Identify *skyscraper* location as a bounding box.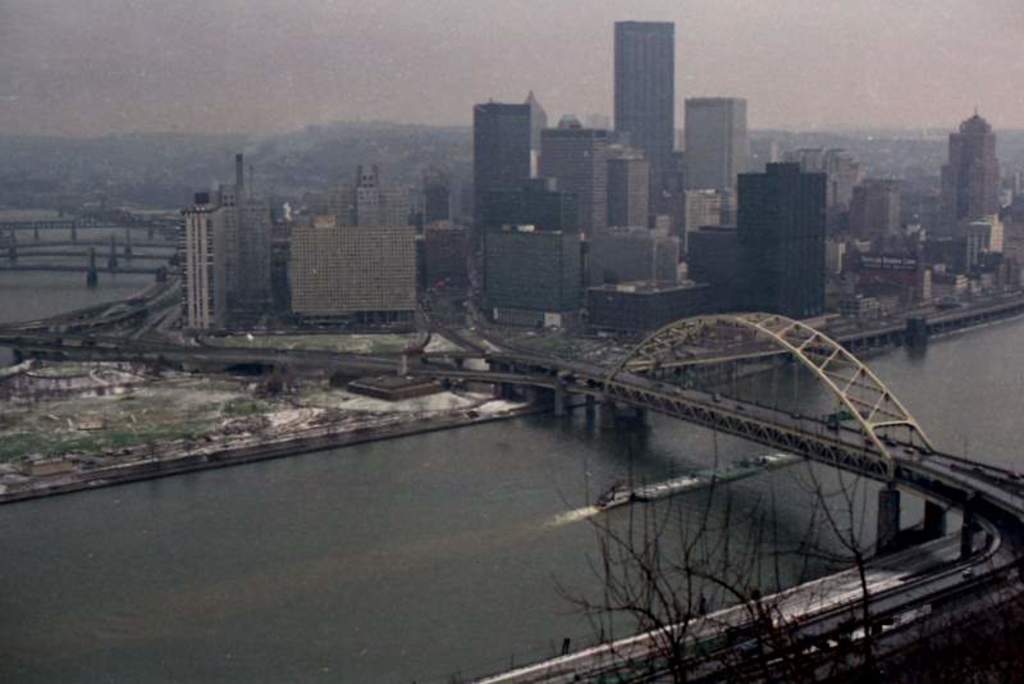
bbox=(451, 76, 566, 264).
